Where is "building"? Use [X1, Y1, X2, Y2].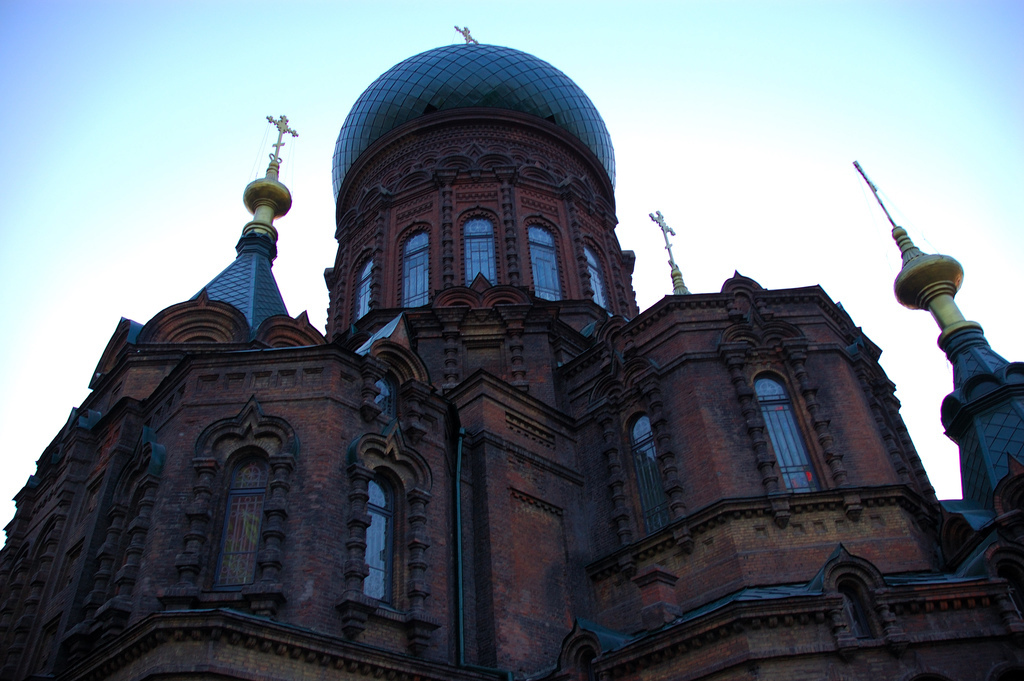
[0, 27, 1023, 680].
